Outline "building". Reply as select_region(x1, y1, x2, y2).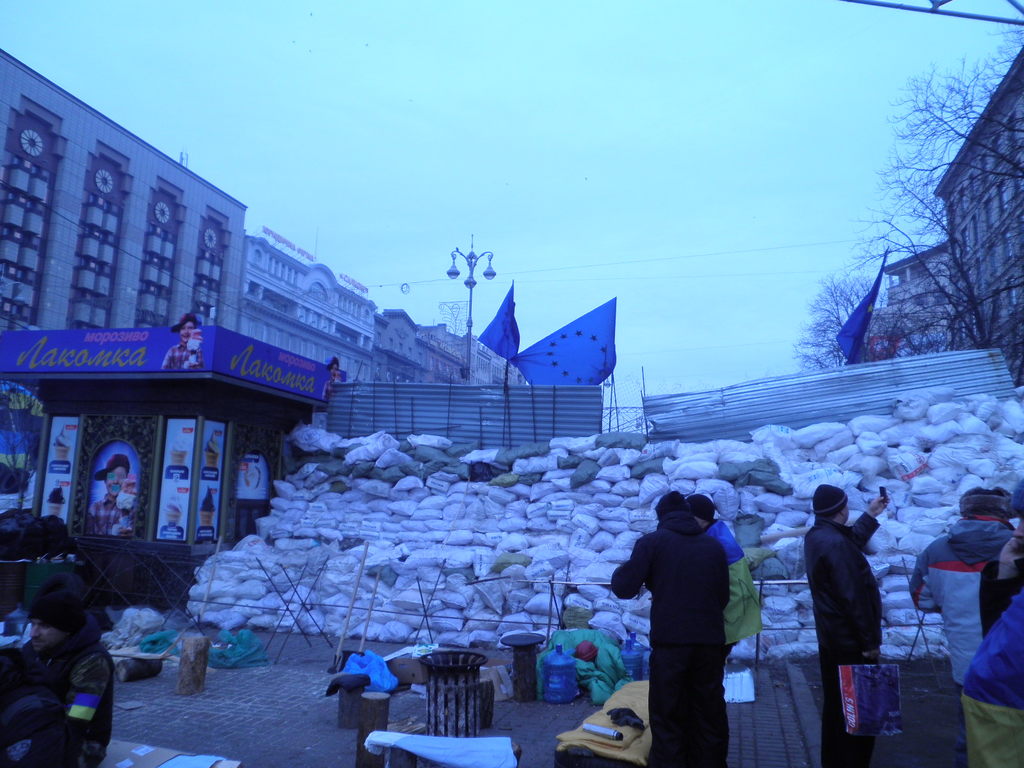
select_region(478, 343, 534, 389).
